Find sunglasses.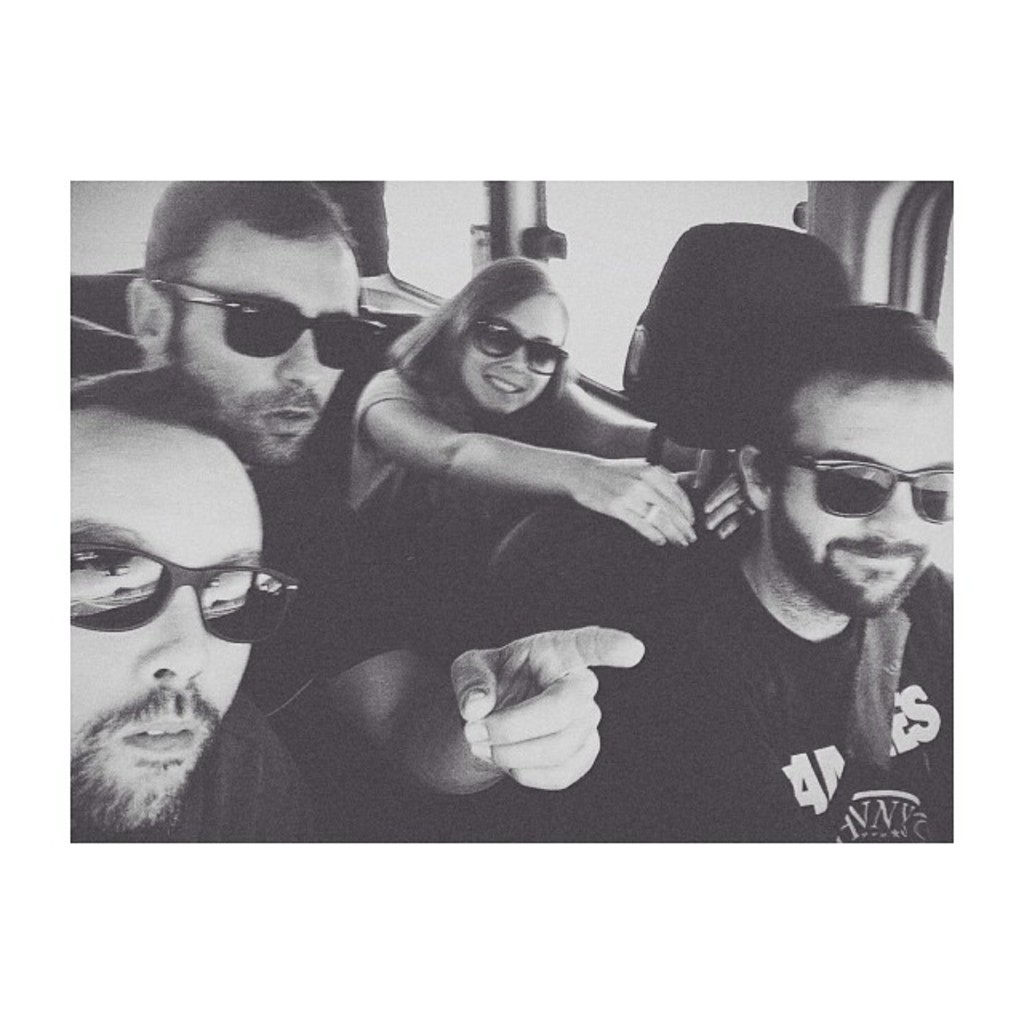
(left=768, top=454, right=950, bottom=523).
